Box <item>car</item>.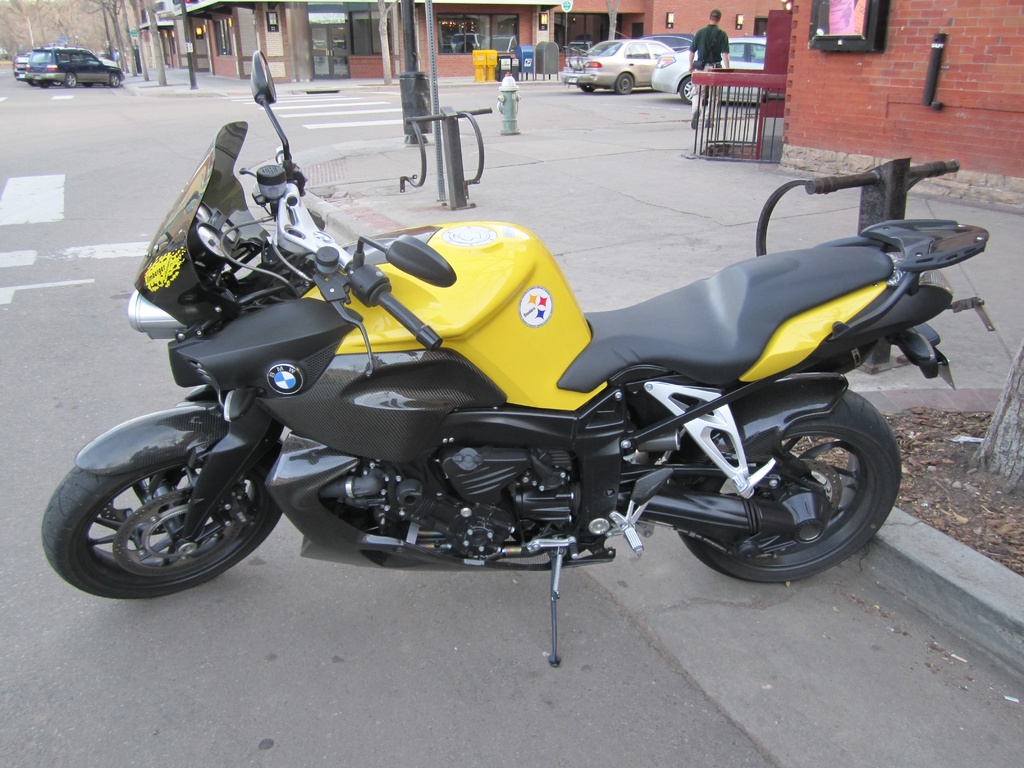
<box>25,45,122,87</box>.
